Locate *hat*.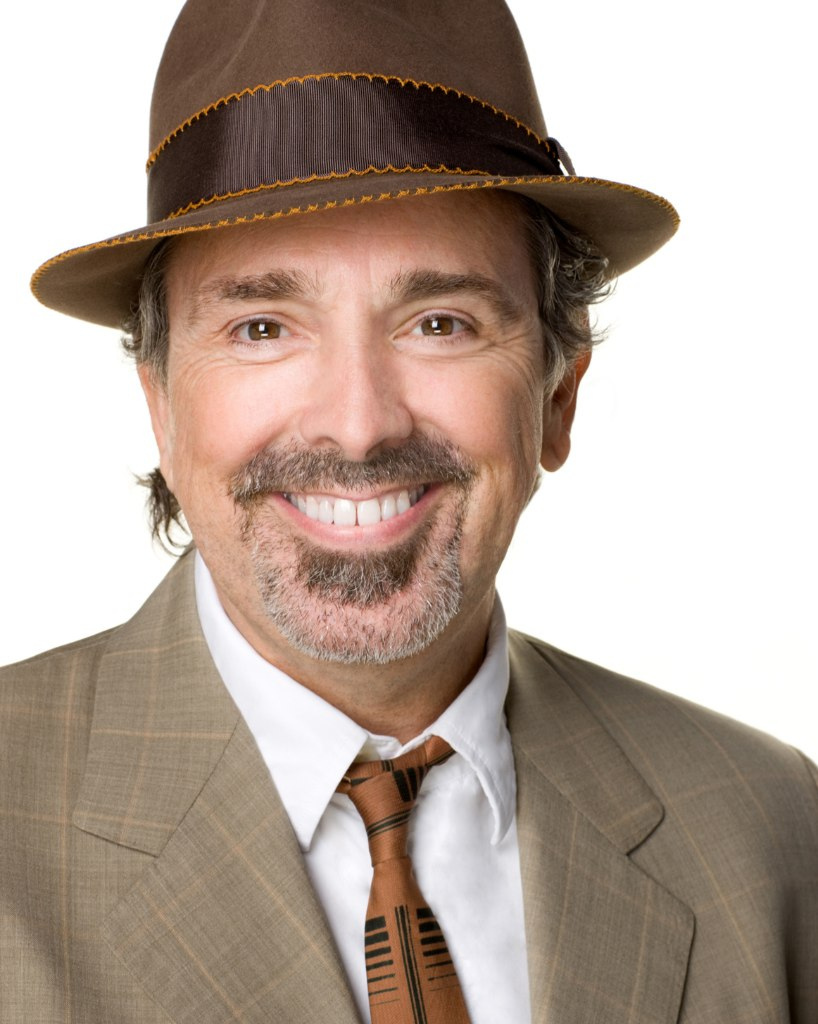
Bounding box: l=27, t=0, r=678, b=338.
